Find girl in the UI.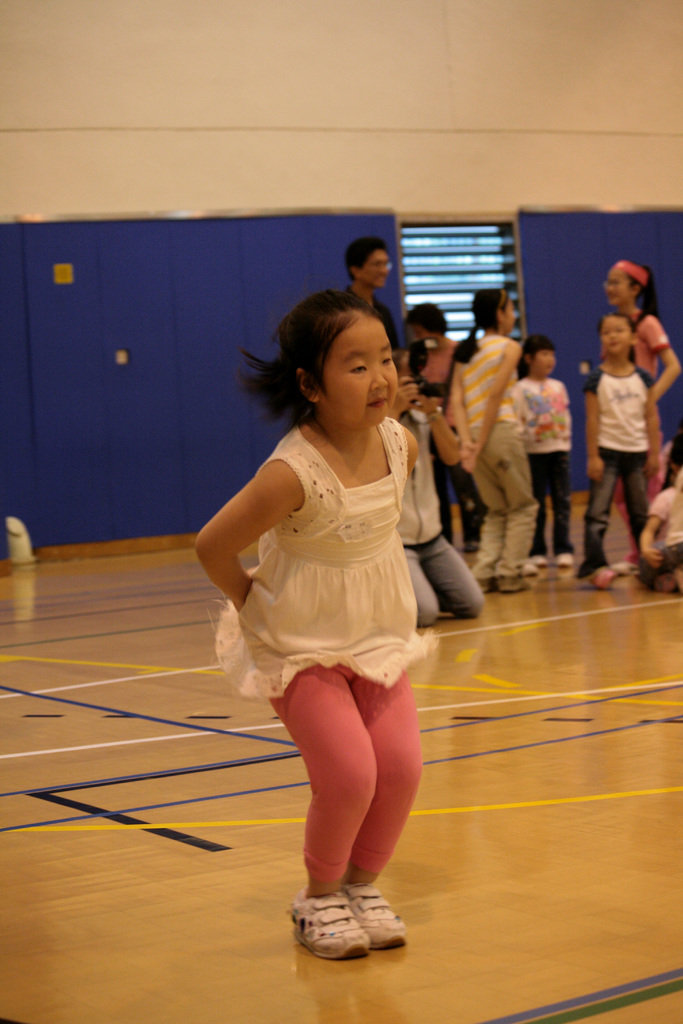
UI element at rect(511, 335, 580, 564).
